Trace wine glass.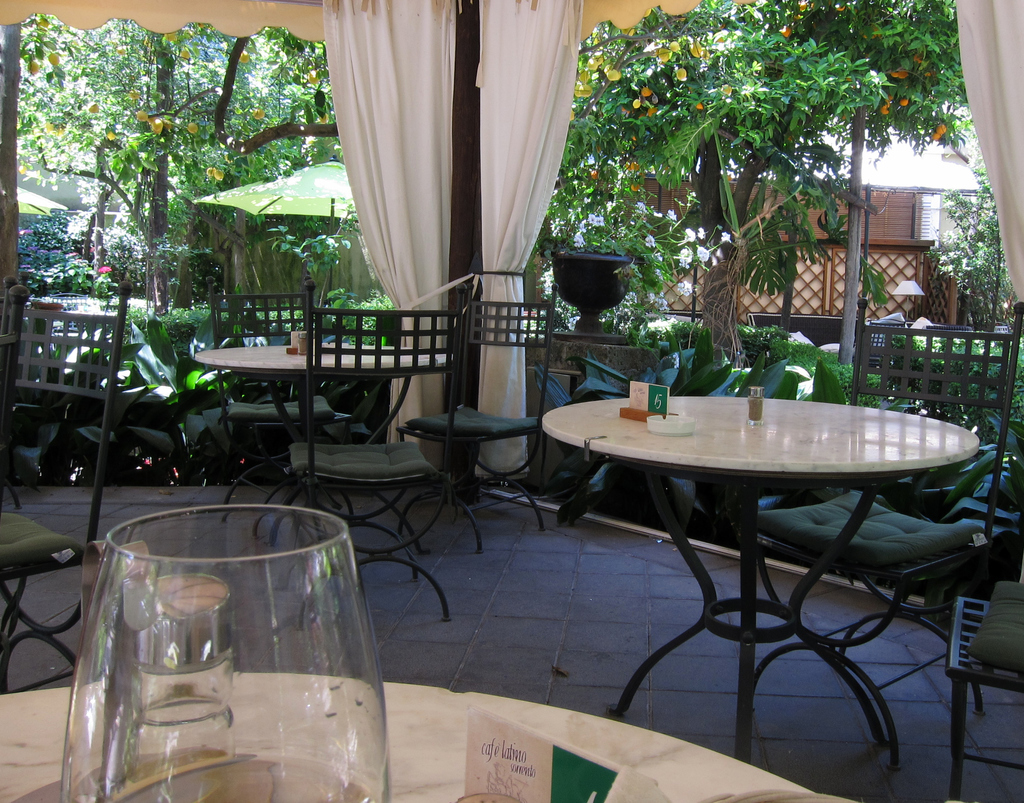
Traced to rect(60, 500, 387, 802).
